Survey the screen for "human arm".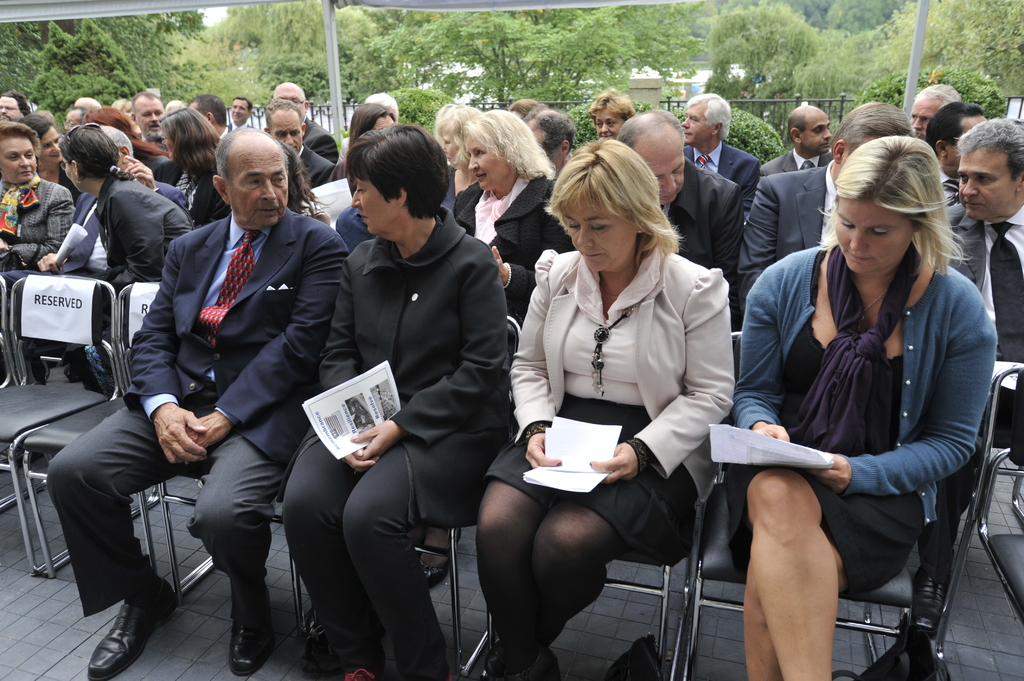
Survey found: x1=129 y1=236 x2=207 y2=470.
